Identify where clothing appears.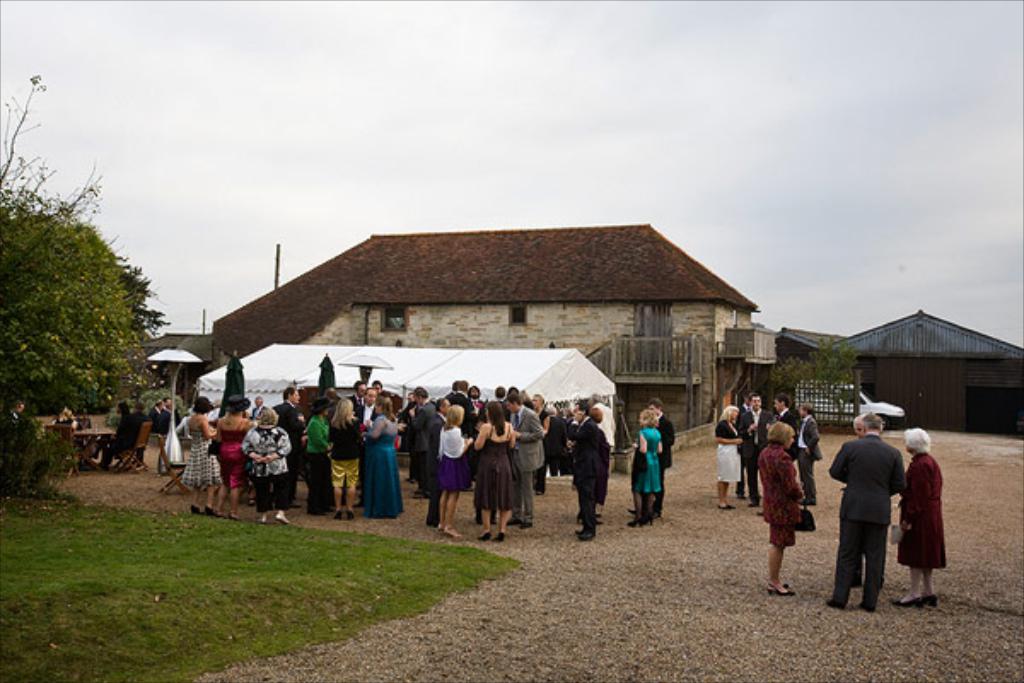
Appears at <box>362,410,408,514</box>.
